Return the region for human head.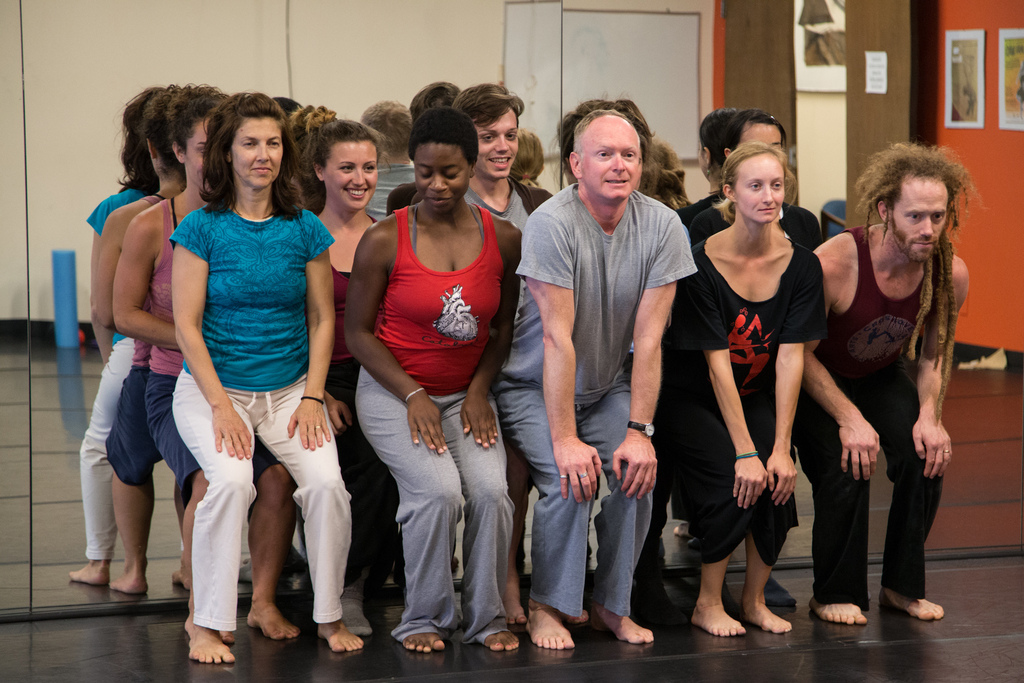
locate(195, 90, 296, 202).
